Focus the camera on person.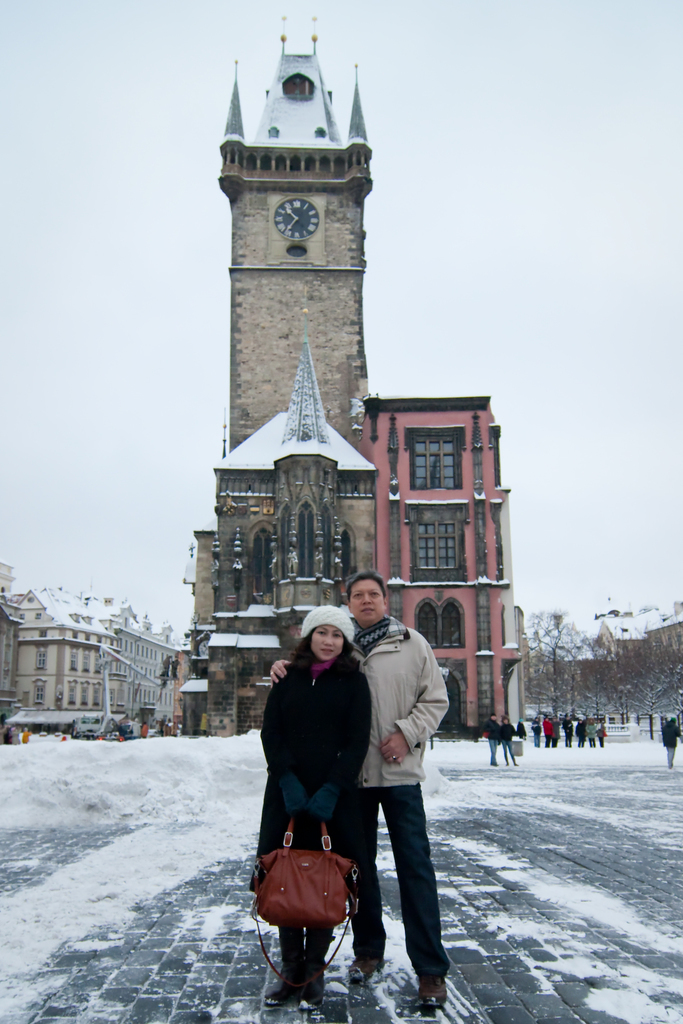
Focus region: pyautogui.locateOnScreen(518, 719, 527, 755).
